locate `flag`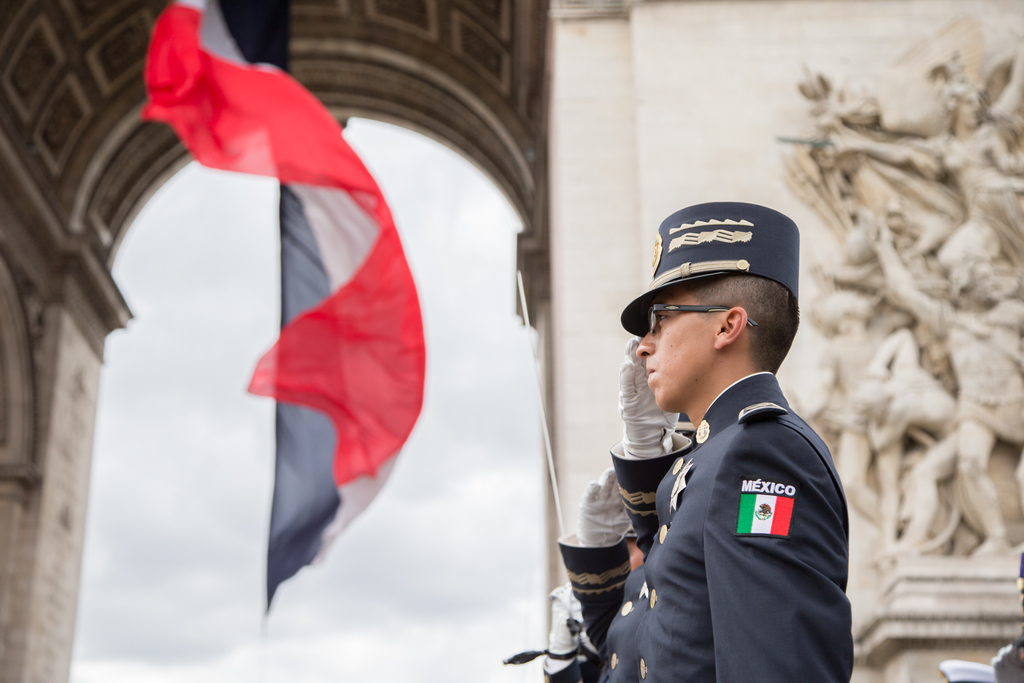
select_region(735, 482, 795, 548)
